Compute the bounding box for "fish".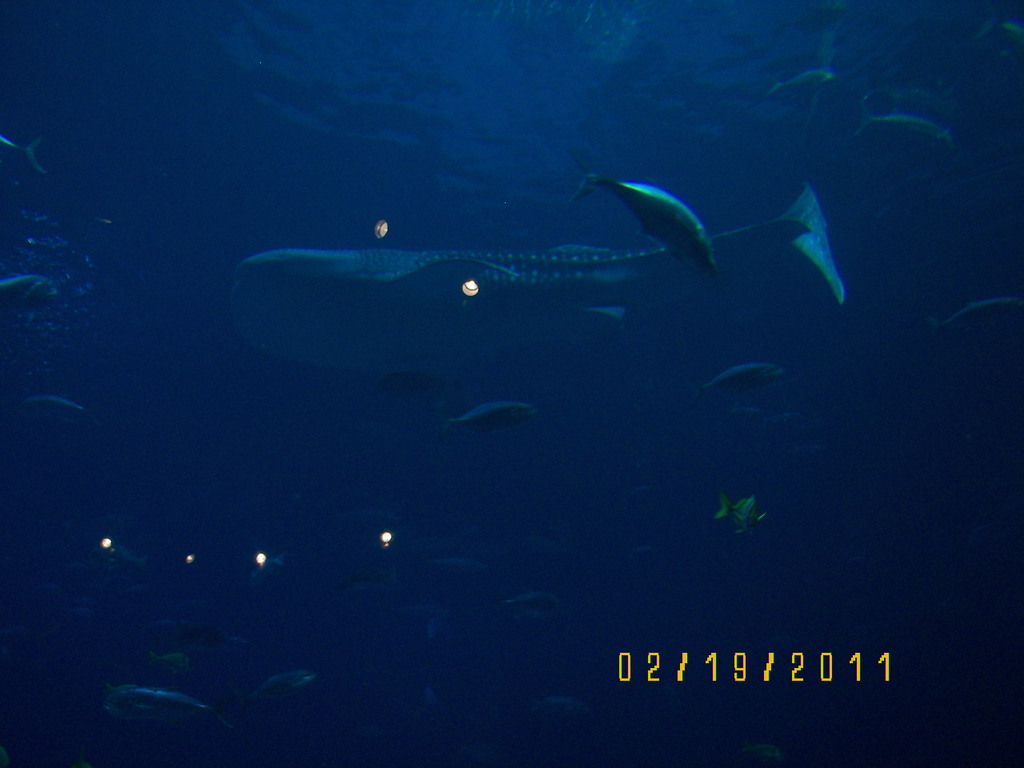
l=427, t=555, r=483, b=587.
